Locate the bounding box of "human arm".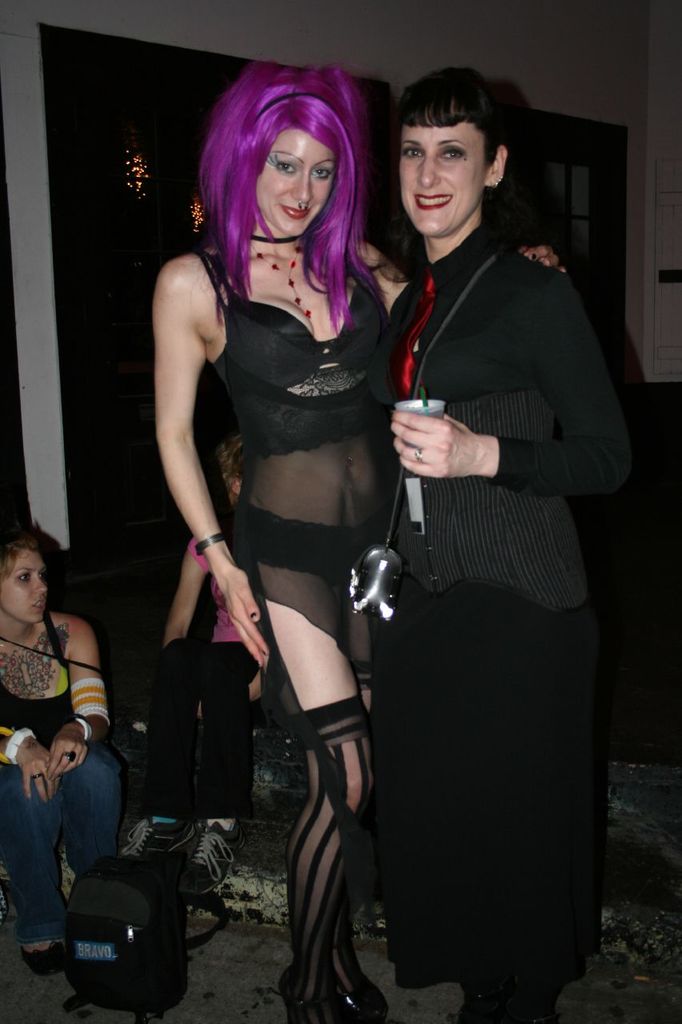
Bounding box: {"x1": 0, "y1": 715, "x2": 58, "y2": 806}.
